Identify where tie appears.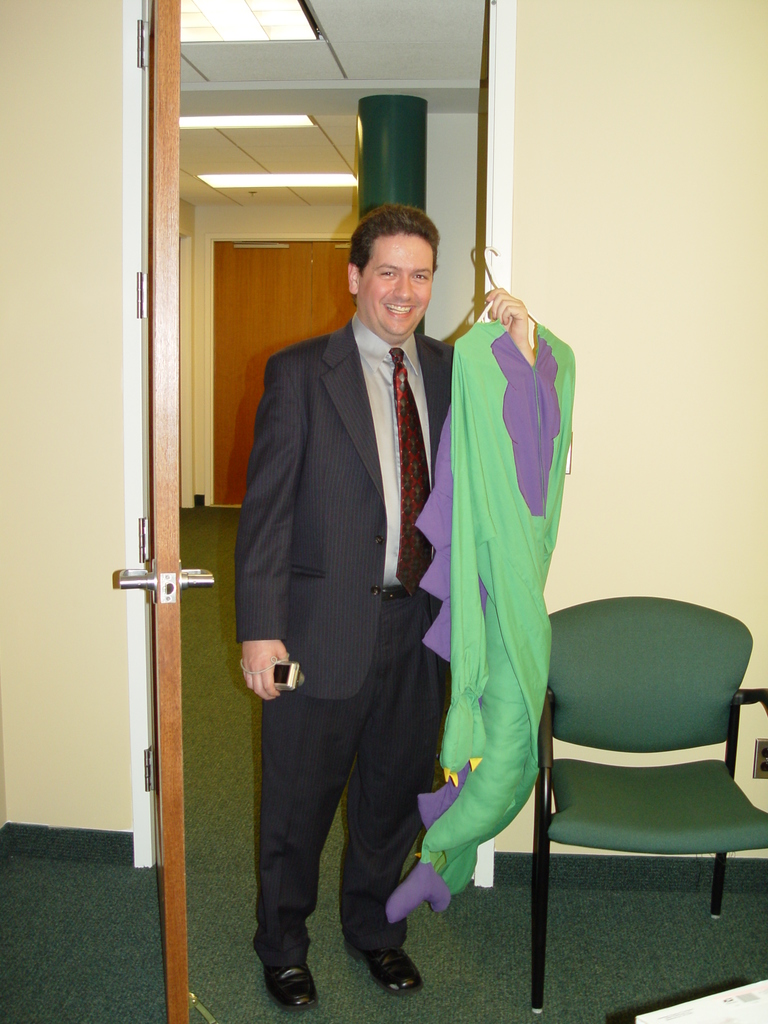
Appears at detection(394, 344, 439, 597).
